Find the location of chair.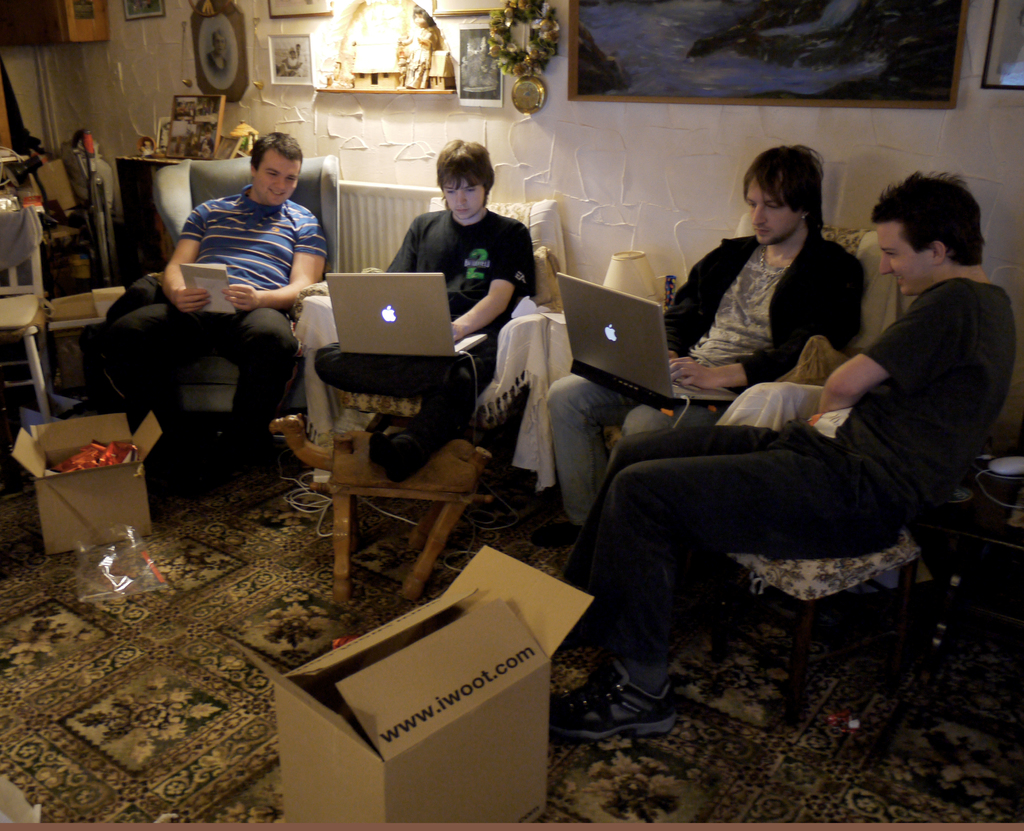
Location: bbox(293, 204, 557, 512).
